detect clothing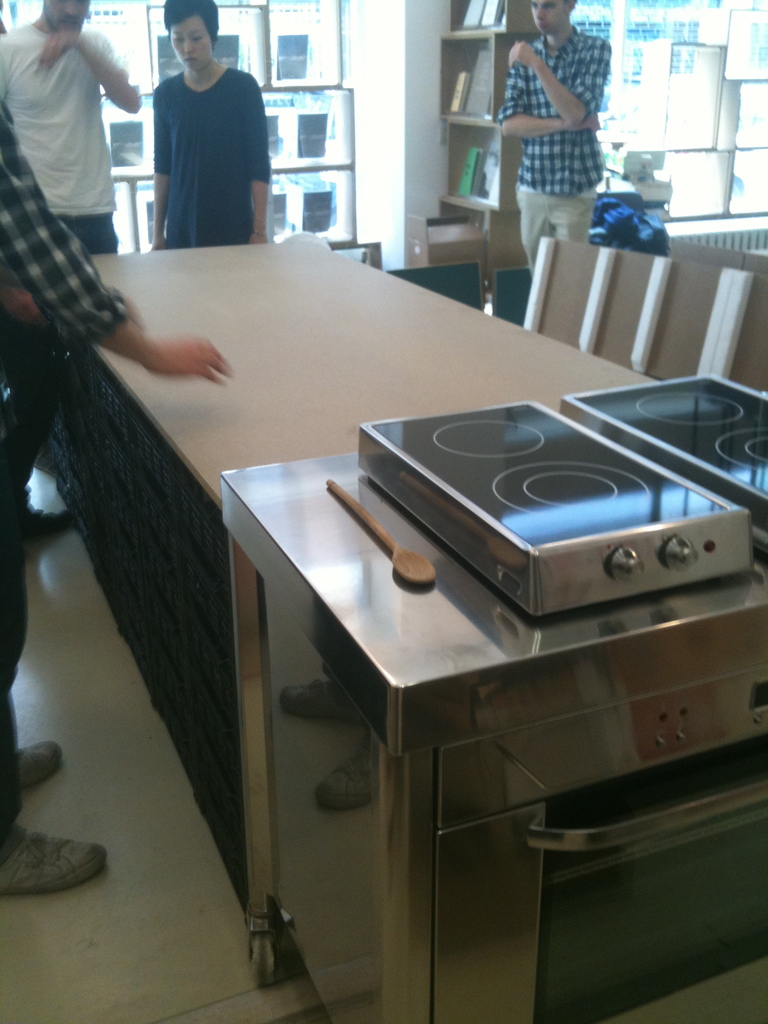
detection(145, 63, 276, 255)
